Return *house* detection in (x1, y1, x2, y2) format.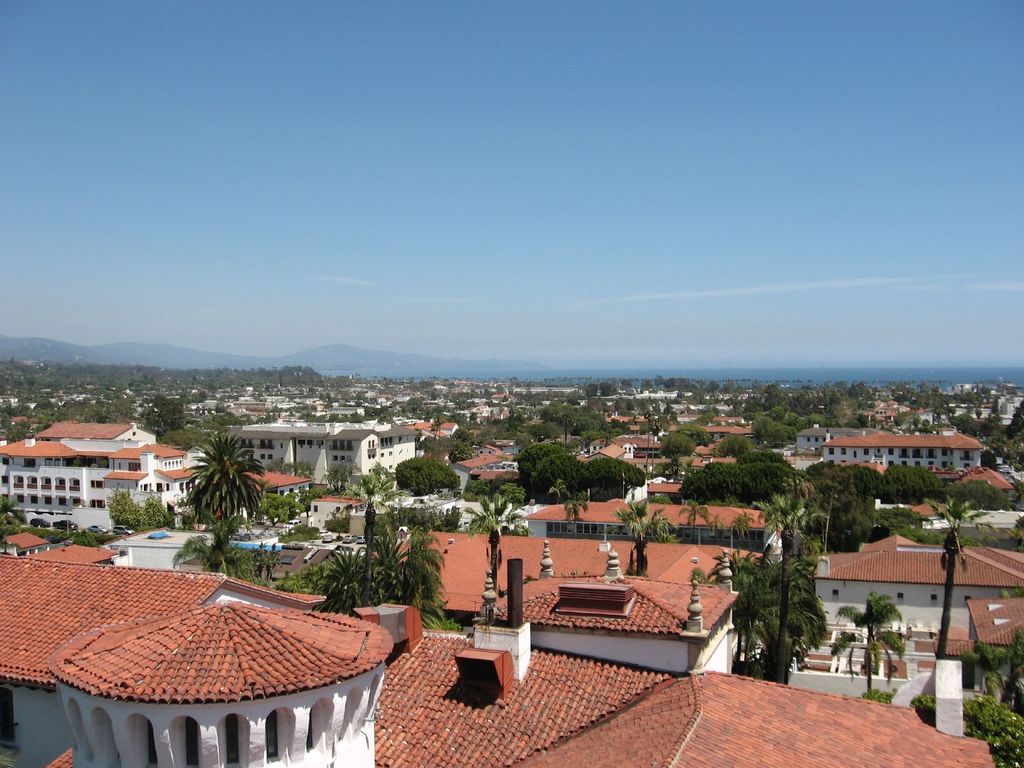
(452, 441, 524, 487).
